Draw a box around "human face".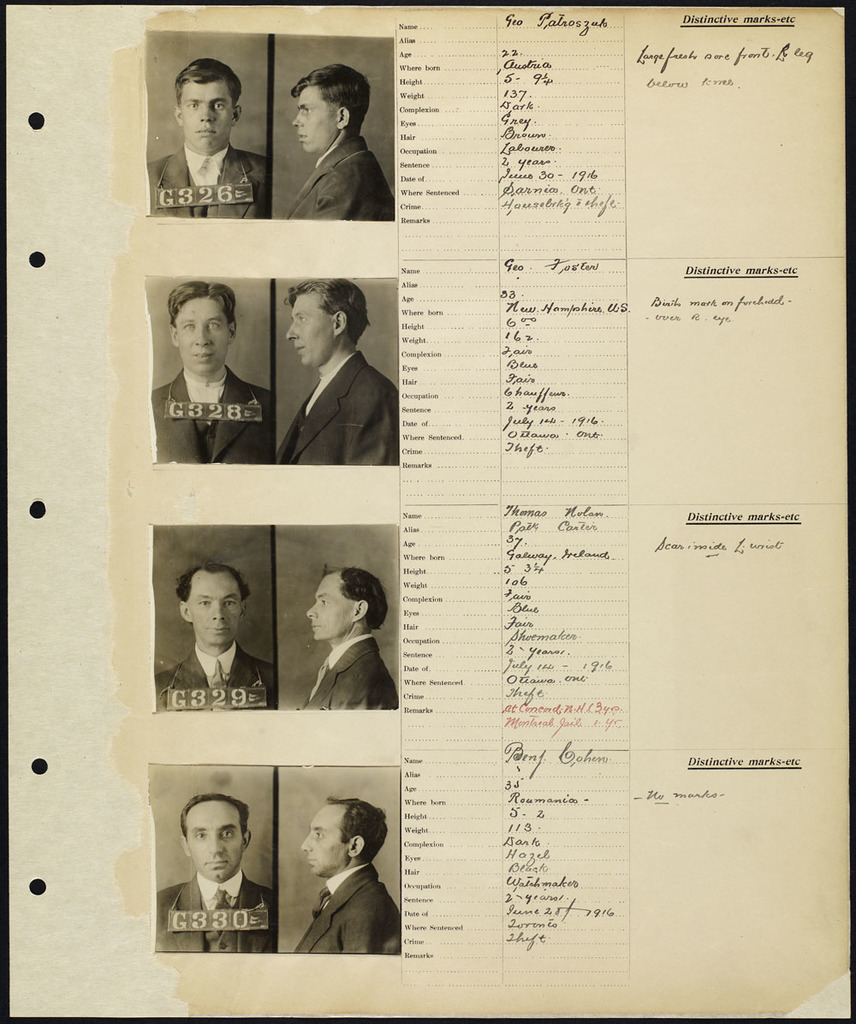
(x1=169, y1=298, x2=229, y2=372).
